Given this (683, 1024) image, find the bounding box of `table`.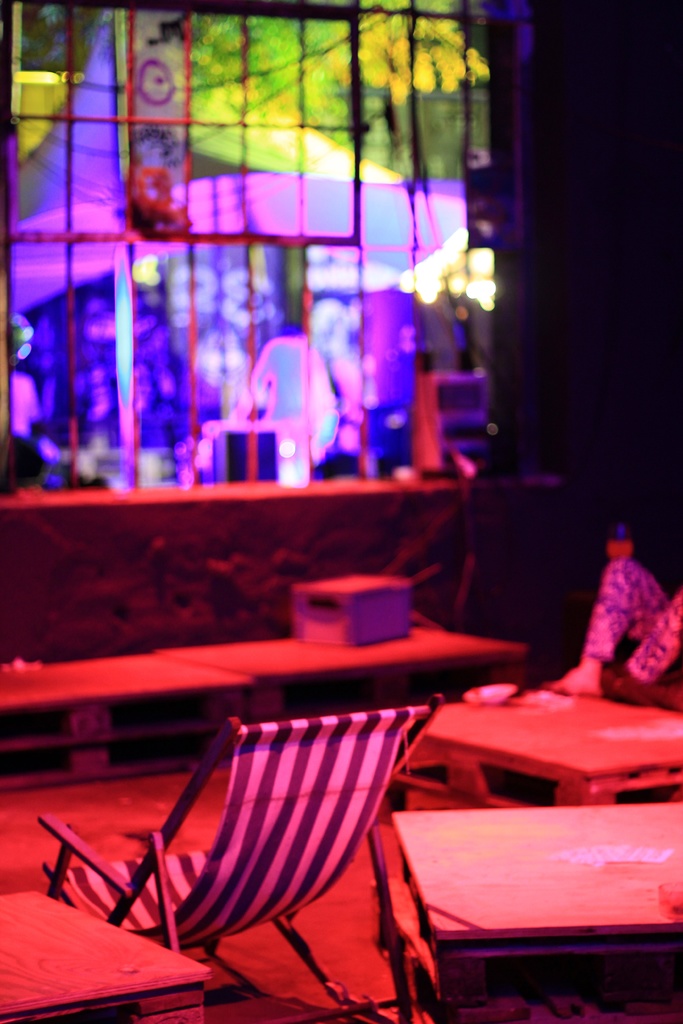
bbox=[376, 798, 682, 1023].
